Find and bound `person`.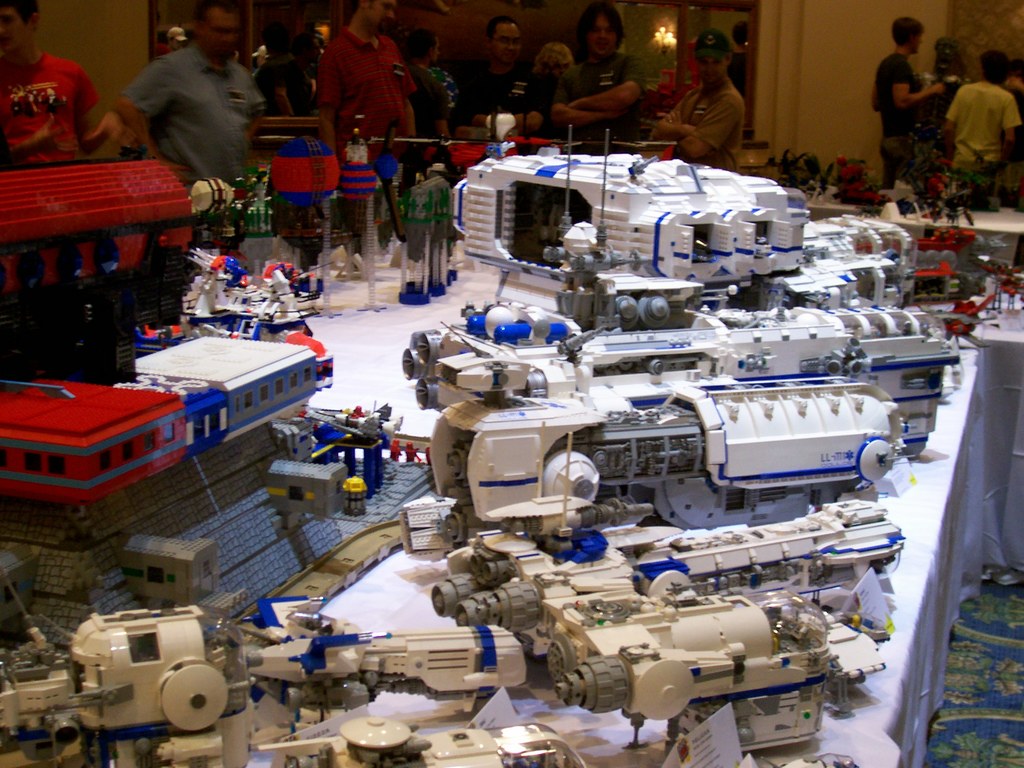
Bound: crop(946, 48, 1023, 200).
